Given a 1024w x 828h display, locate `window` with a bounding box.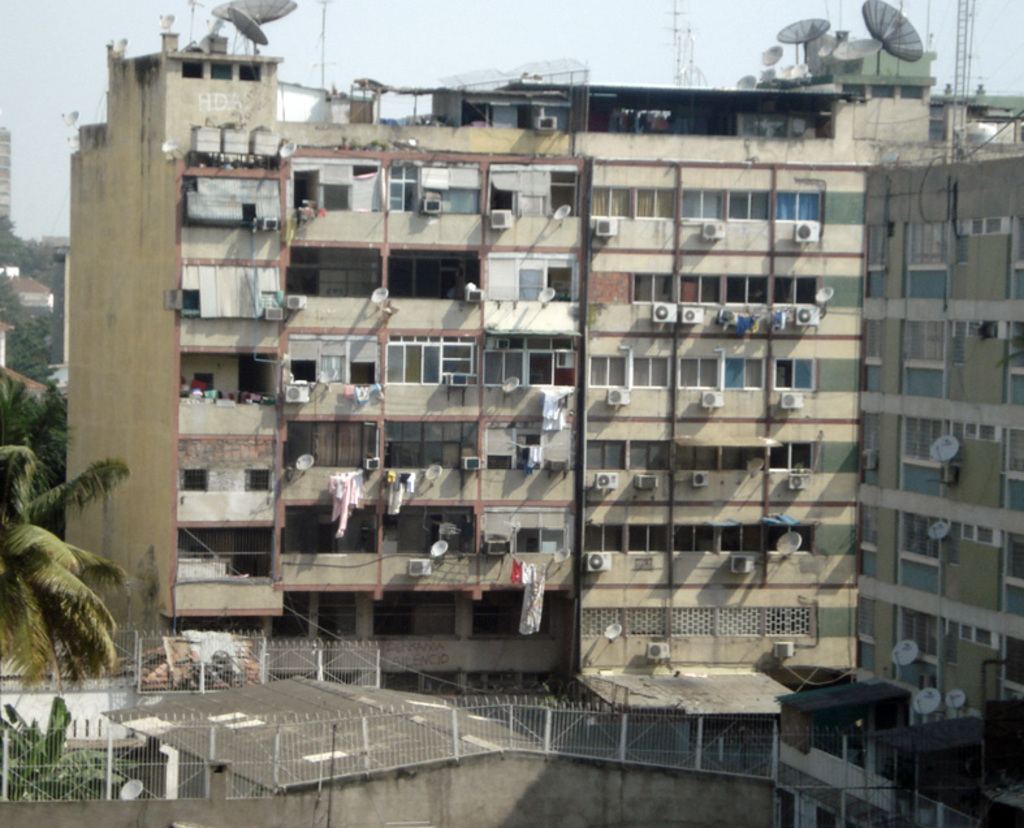
Located: [left=241, top=65, right=263, bottom=79].
